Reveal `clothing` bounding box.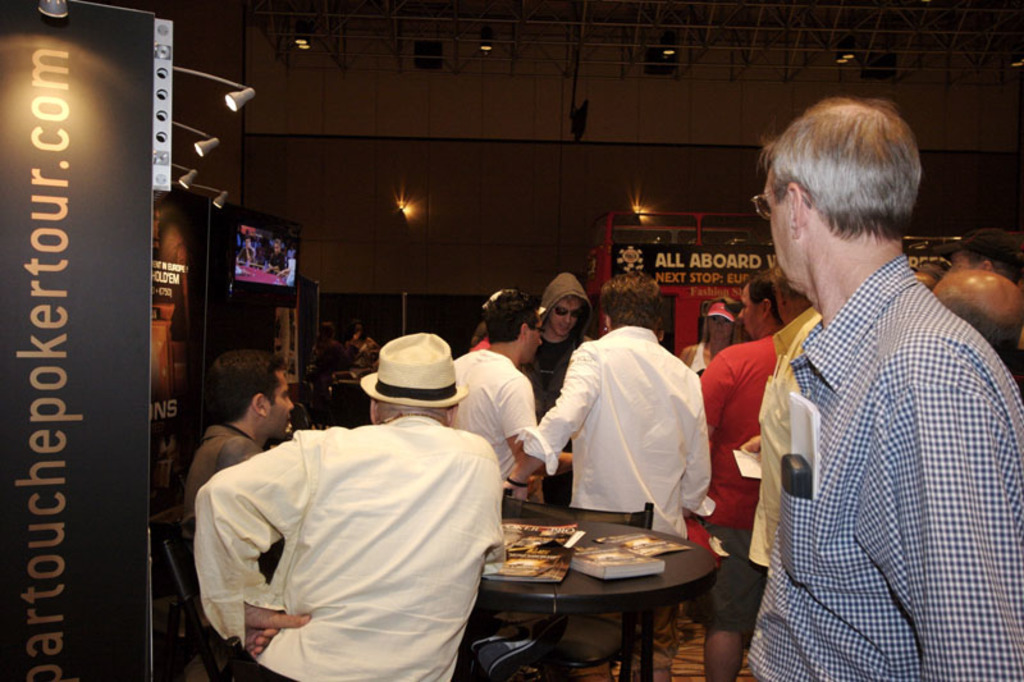
Revealed: <region>520, 267, 596, 508</region>.
